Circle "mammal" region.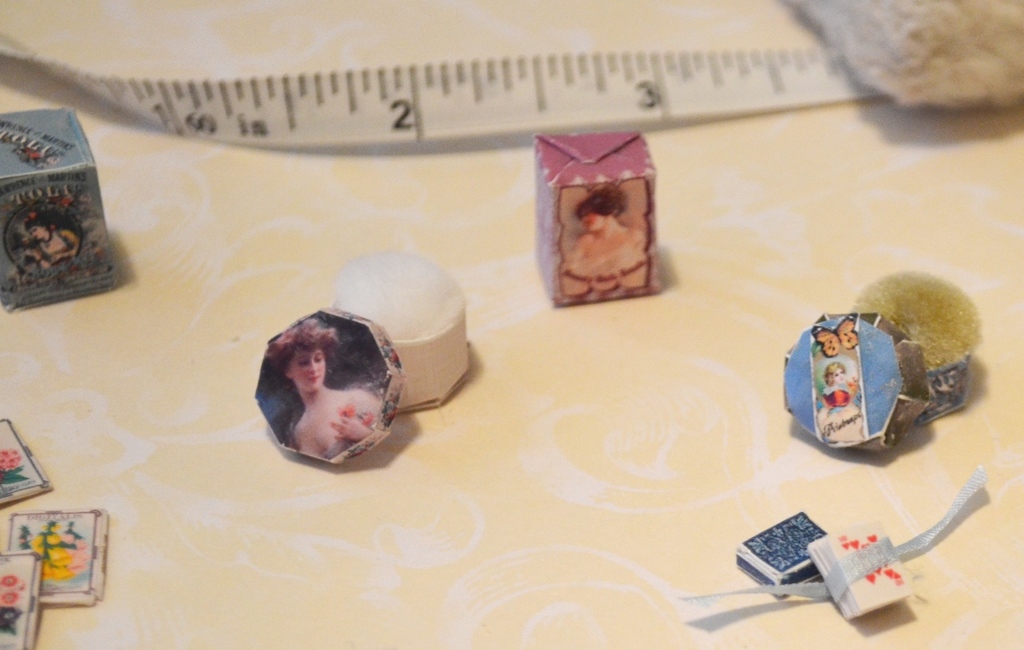
Region: <bbox>562, 181, 652, 275</bbox>.
